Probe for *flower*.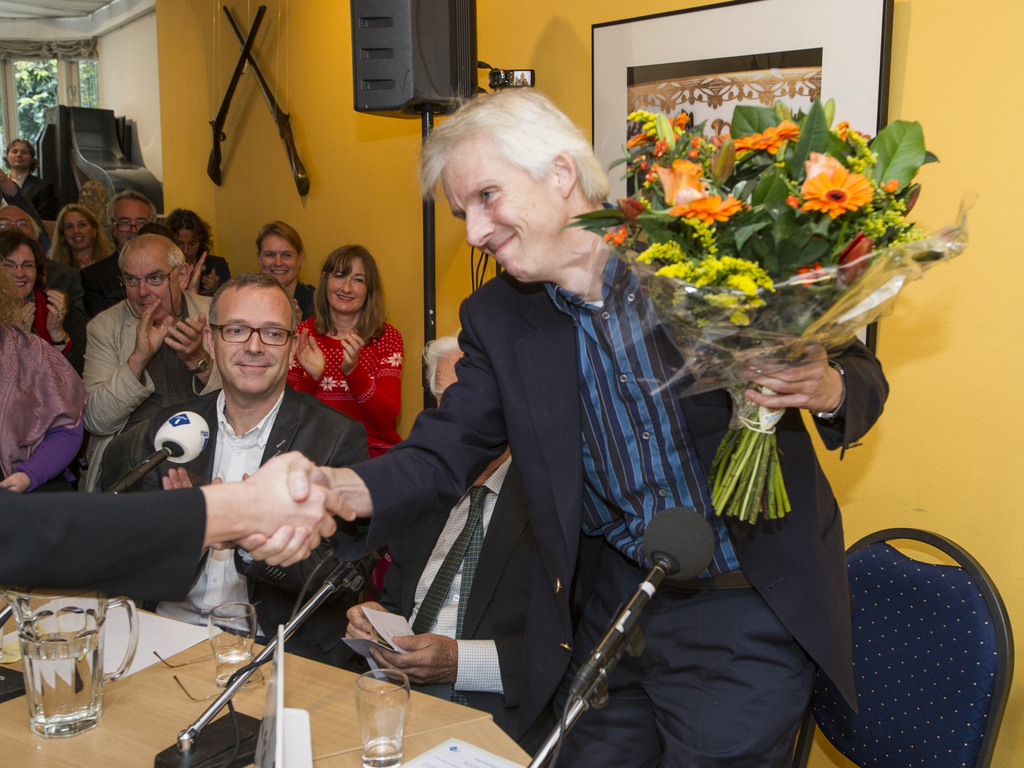
Probe result: box=[799, 262, 822, 288].
